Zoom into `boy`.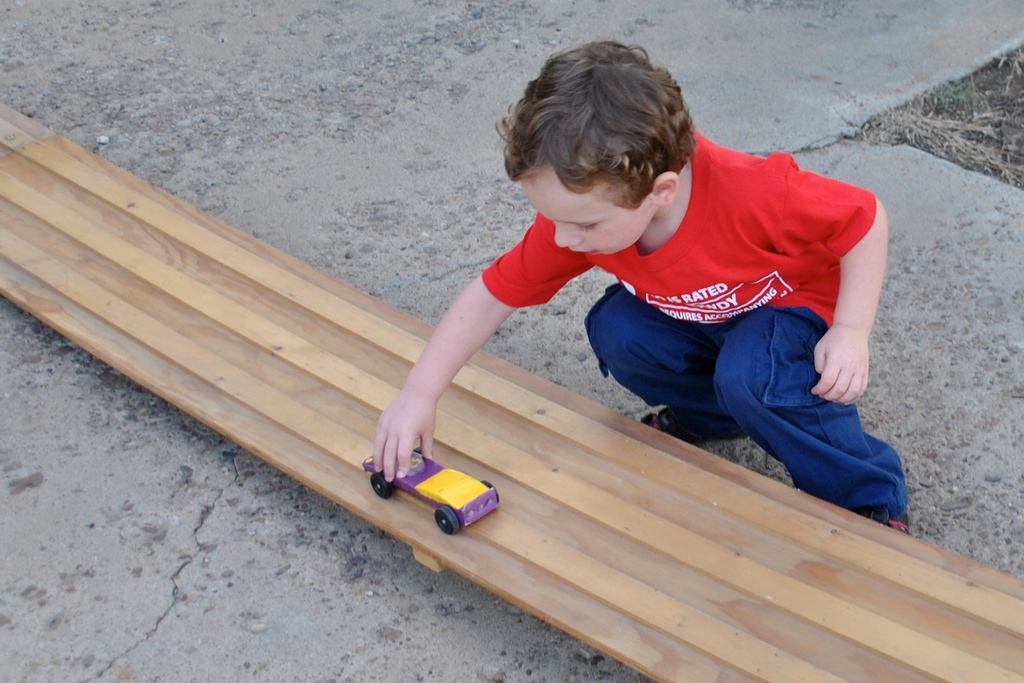
Zoom target: locate(351, 28, 920, 492).
